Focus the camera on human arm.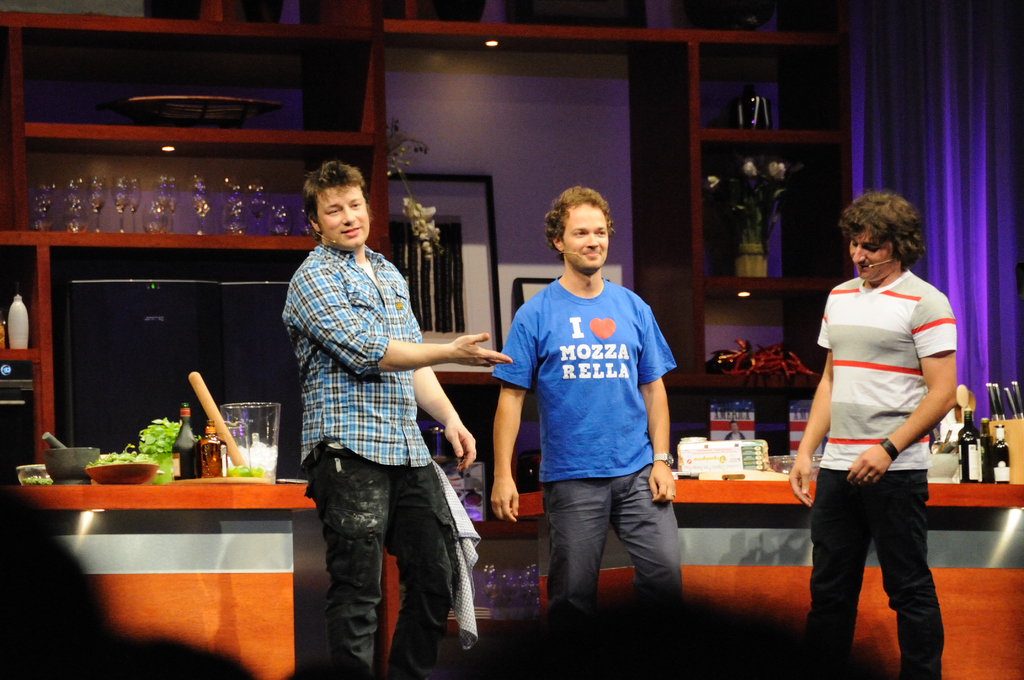
Focus region: bbox=[845, 290, 956, 487].
